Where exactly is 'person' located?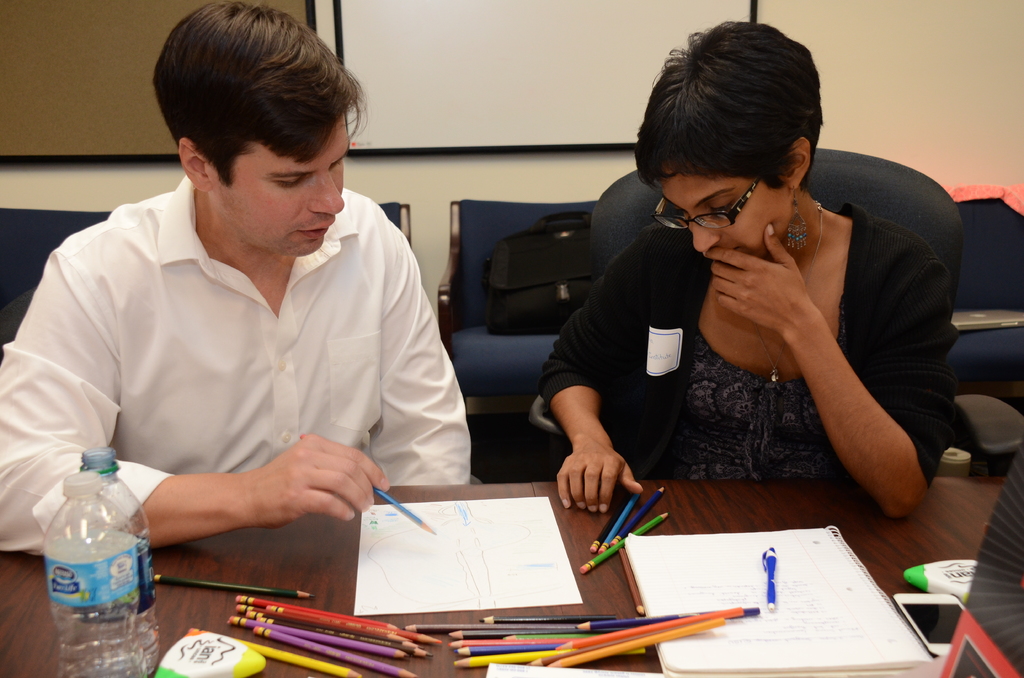
Its bounding box is 525, 12, 953, 538.
